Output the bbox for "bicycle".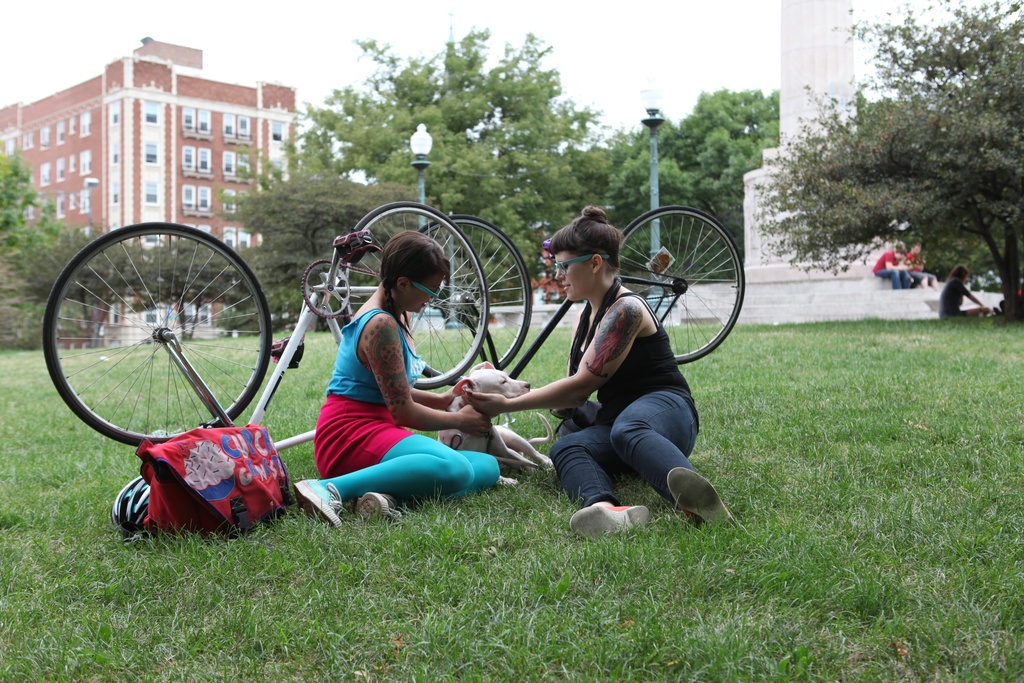
(42,224,494,451).
